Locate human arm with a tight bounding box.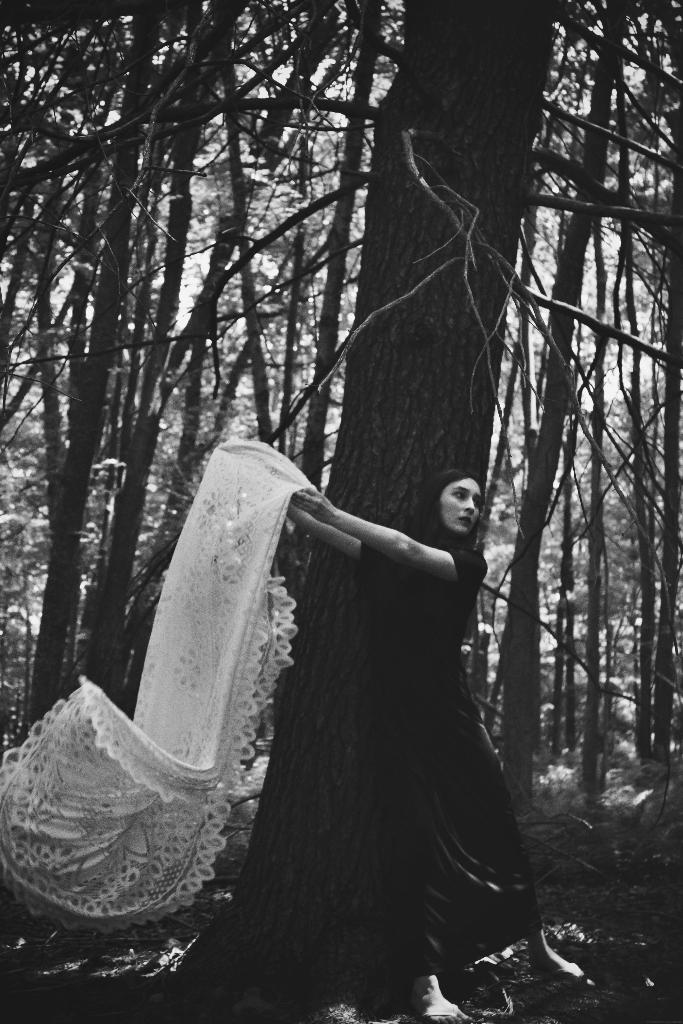
<bbox>277, 495, 495, 602</bbox>.
